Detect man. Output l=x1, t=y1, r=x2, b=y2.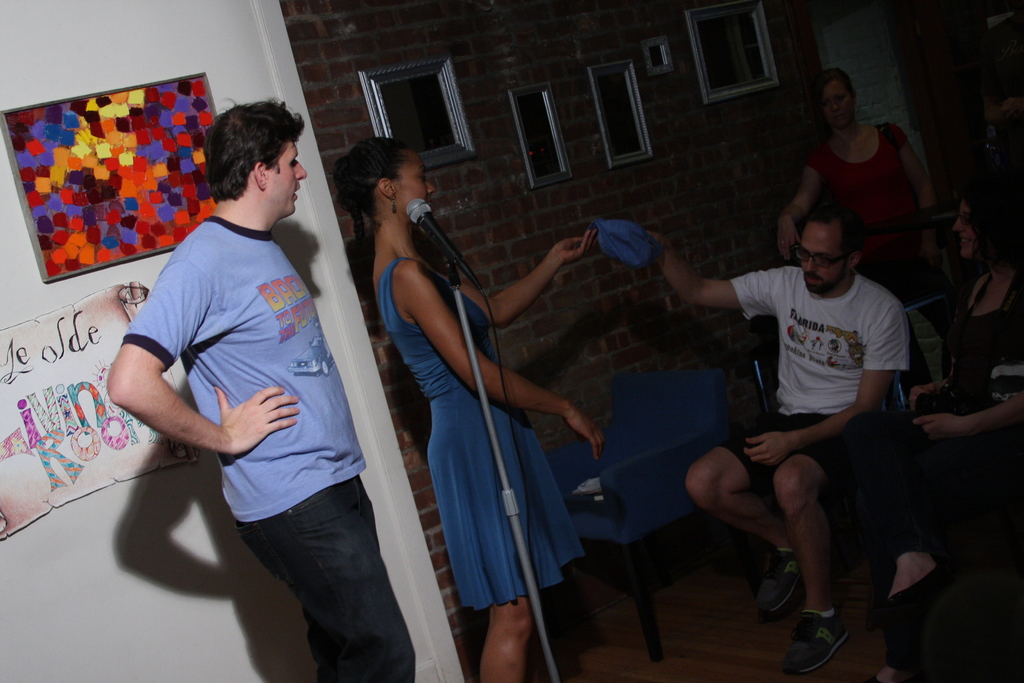
l=110, t=103, r=424, b=682.
